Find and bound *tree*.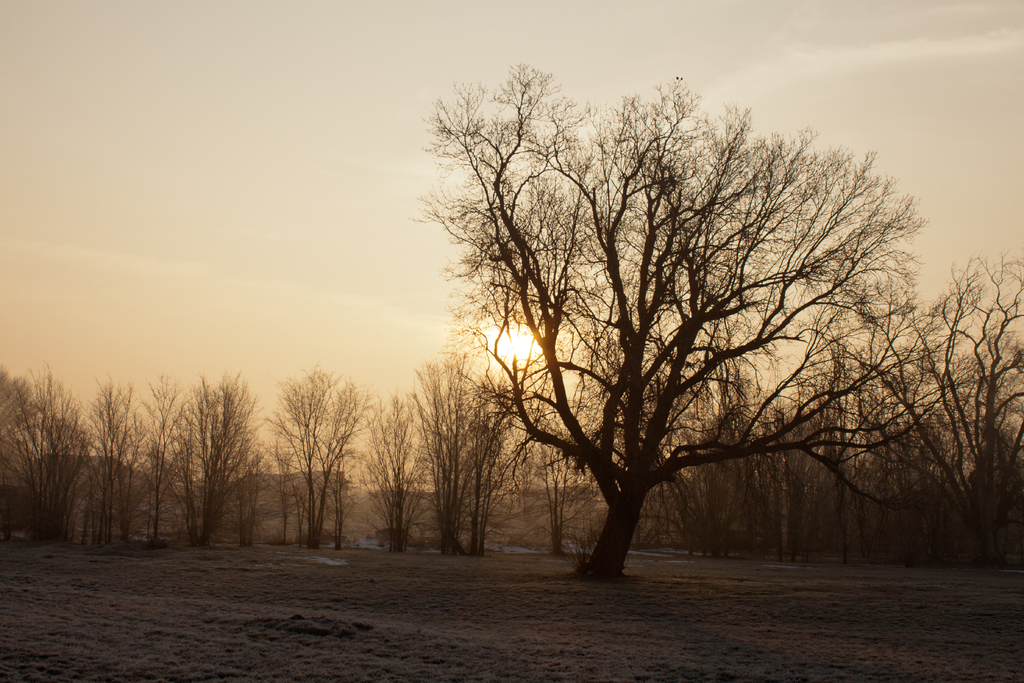
Bound: pyautogui.locateOnScreen(403, 49, 952, 585).
